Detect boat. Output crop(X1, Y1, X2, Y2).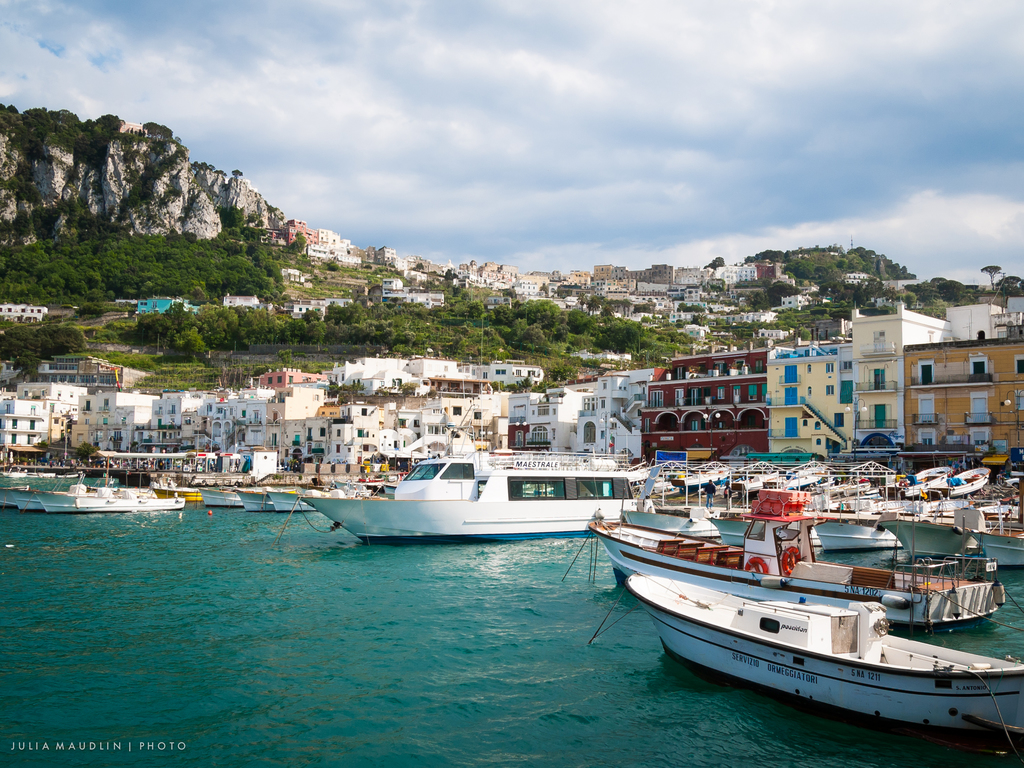
crop(622, 570, 1023, 737).
